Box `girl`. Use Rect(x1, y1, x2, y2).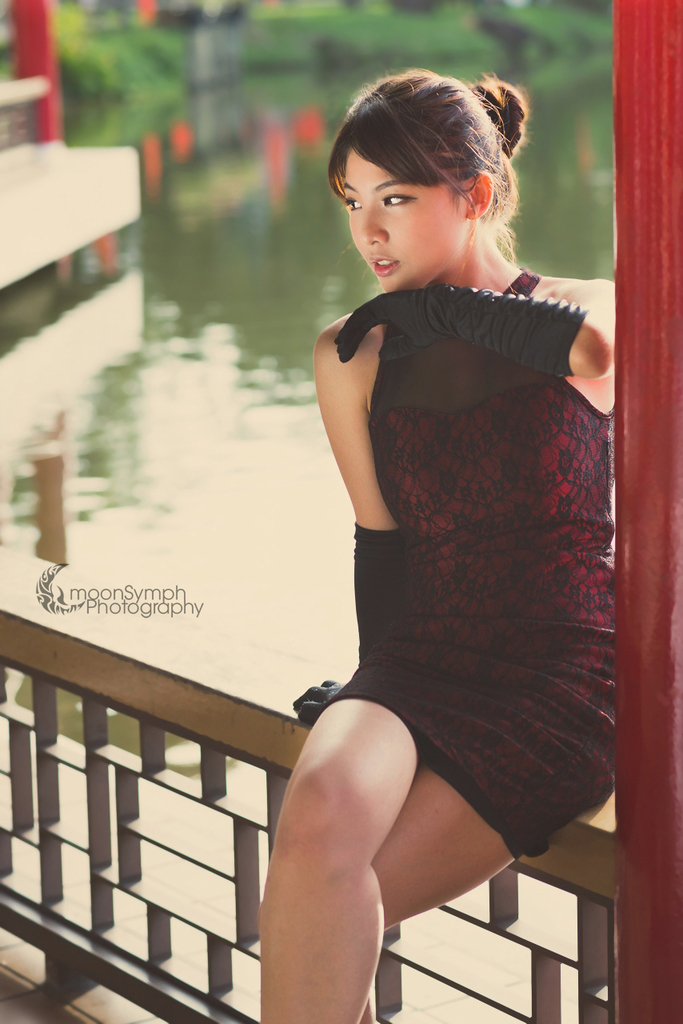
Rect(256, 67, 621, 1023).
